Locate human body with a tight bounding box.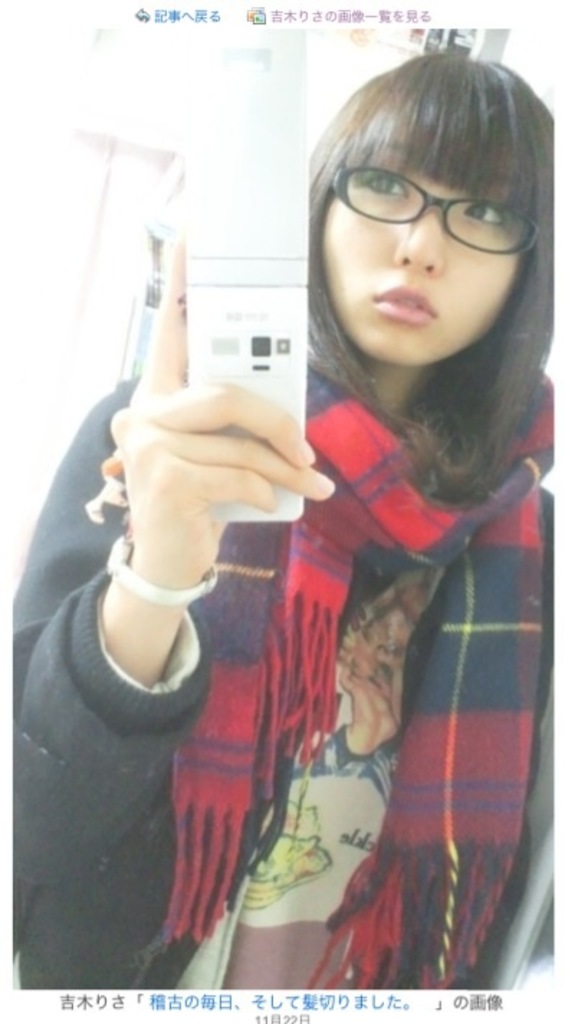
x1=10 y1=32 x2=559 y2=998.
